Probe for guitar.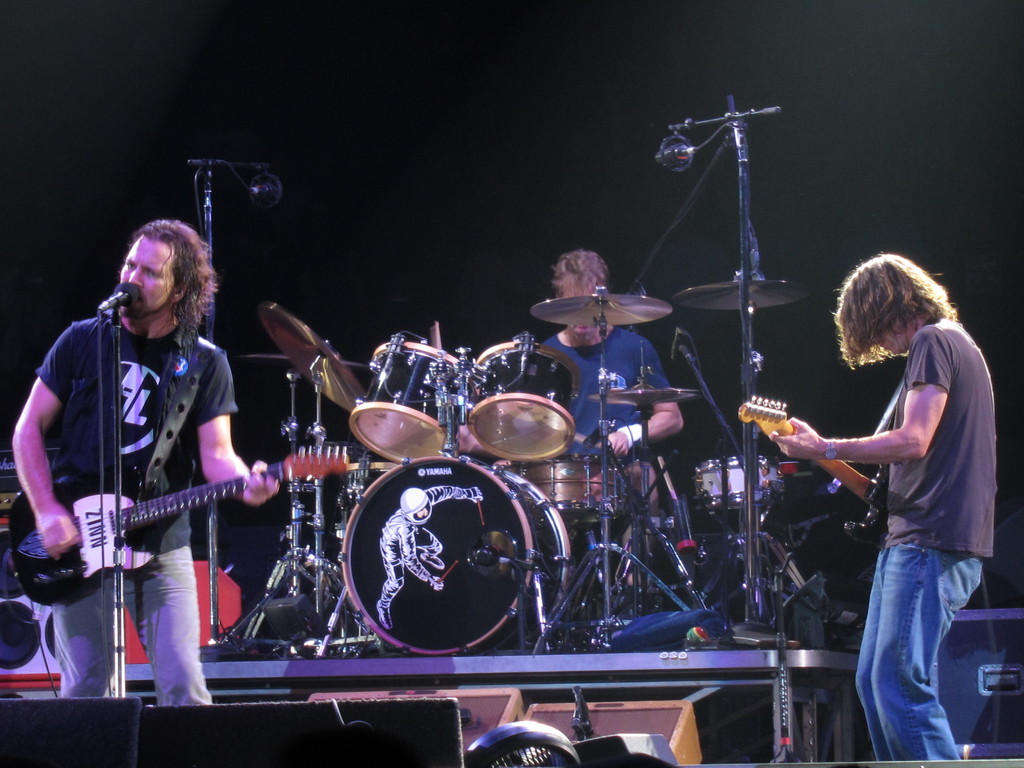
Probe result: {"x1": 728, "y1": 387, "x2": 906, "y2": 521}.
